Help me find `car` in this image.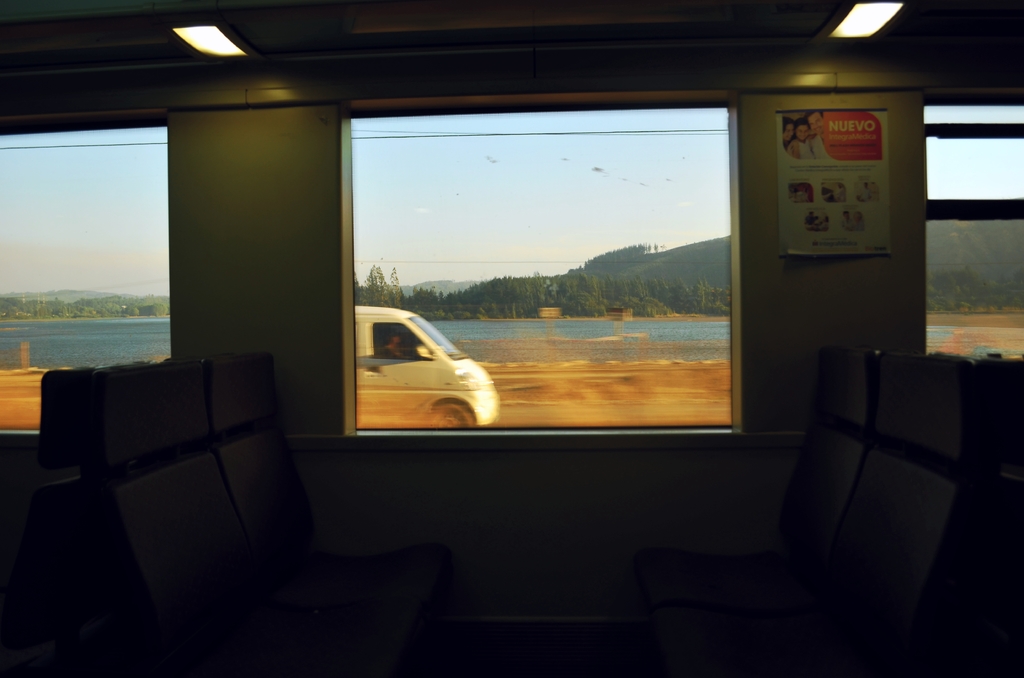
Found it: <bbox>356, 307, 490, 426</bbox>.
